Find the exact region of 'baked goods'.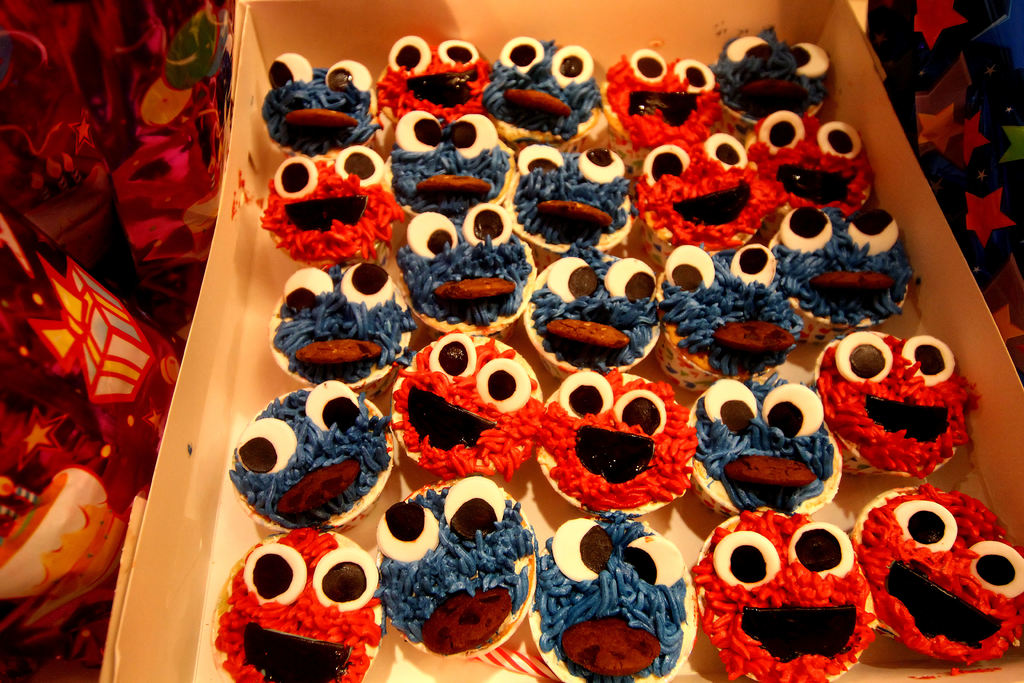
Exact region: rect(268, 260, 422, 391).
